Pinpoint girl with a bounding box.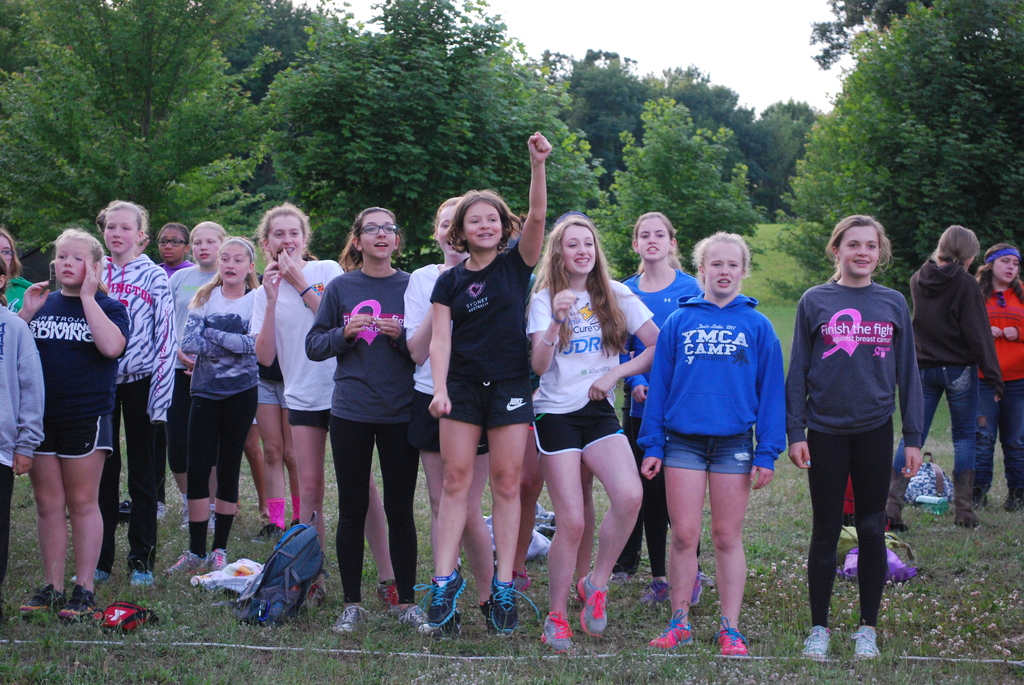
Rect(637, 228, 788, 662).
